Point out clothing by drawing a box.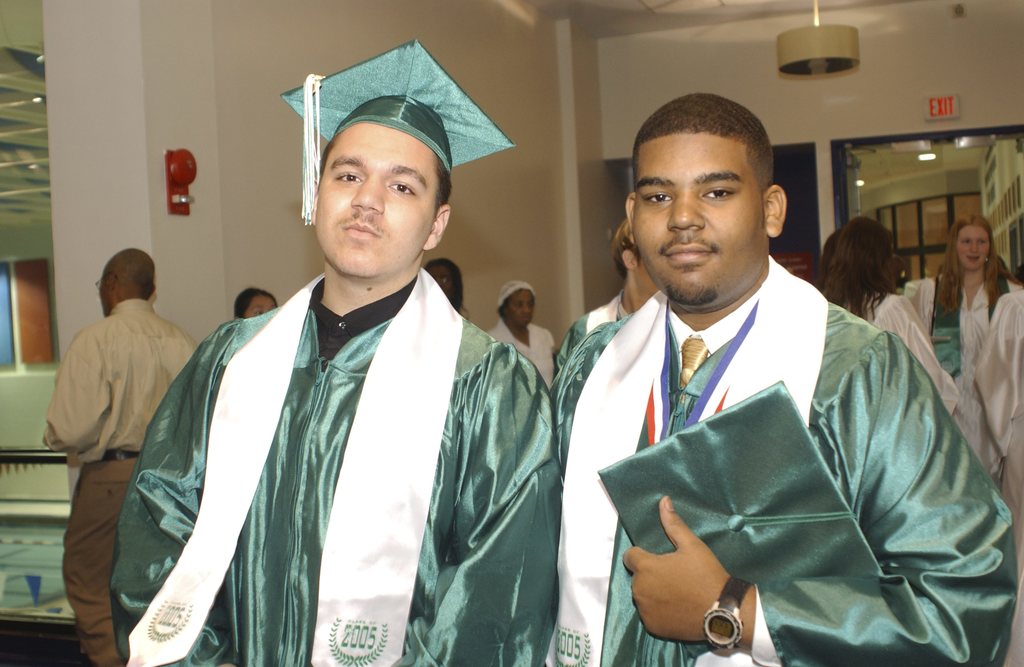
box=[486, 317, 555, 392].
